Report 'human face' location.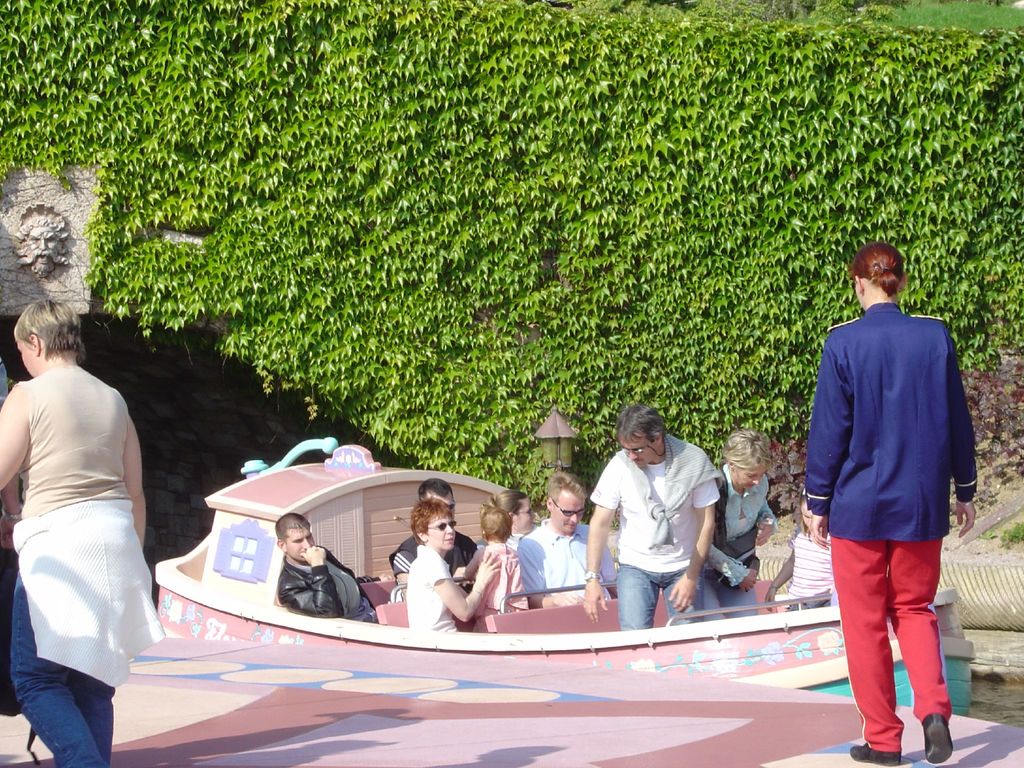
Report: 12 338 36 379.
